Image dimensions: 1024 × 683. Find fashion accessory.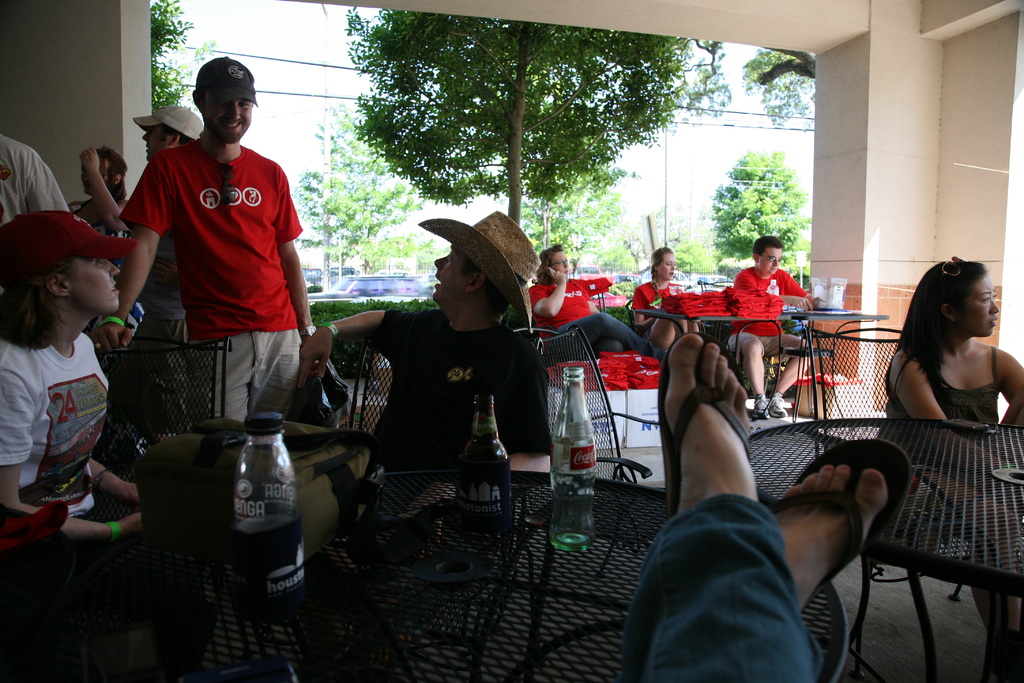
left=417, top=206, right=543, bottom=338.
